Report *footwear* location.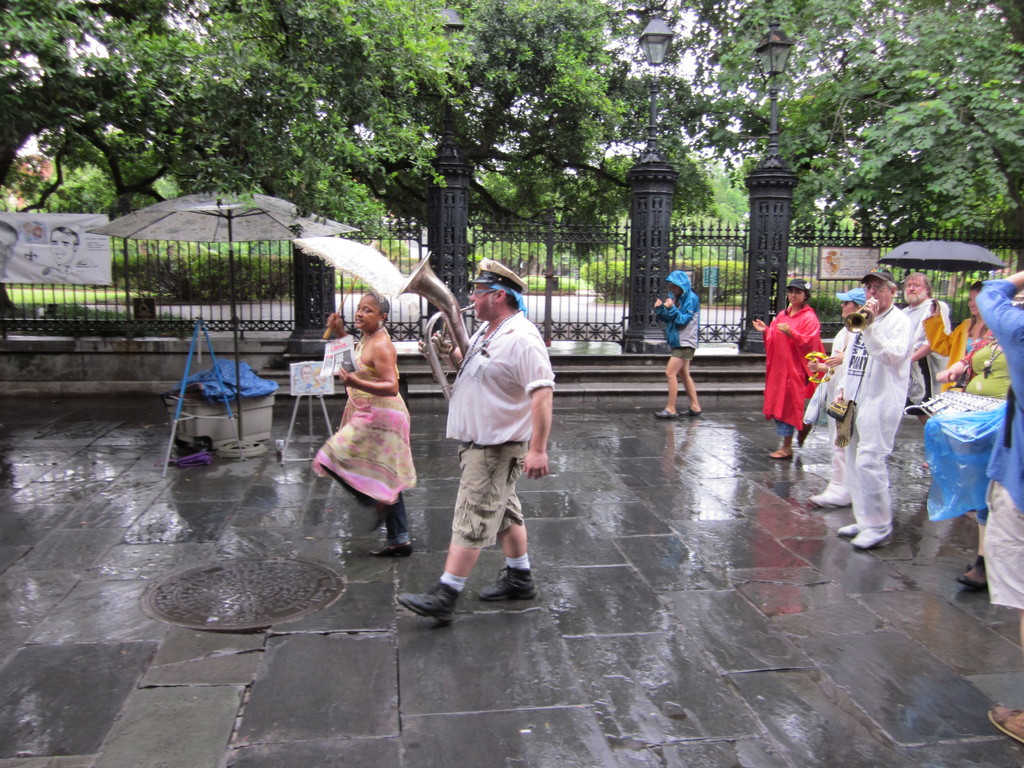
Report: 385:572:476:643.
